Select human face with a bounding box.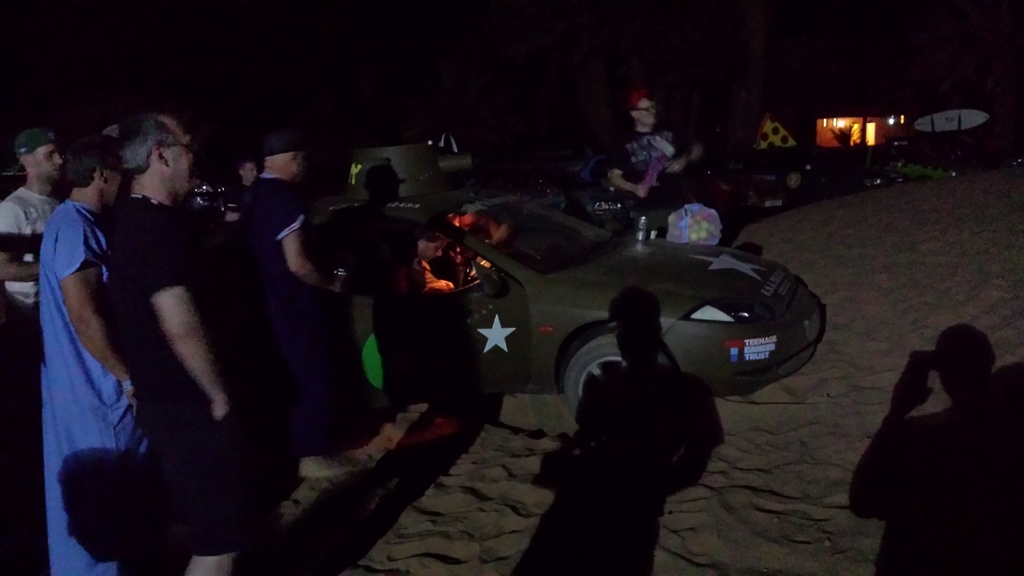
{"x1": 244, "y1": 166, "x2": 257, "y2": 182}.
